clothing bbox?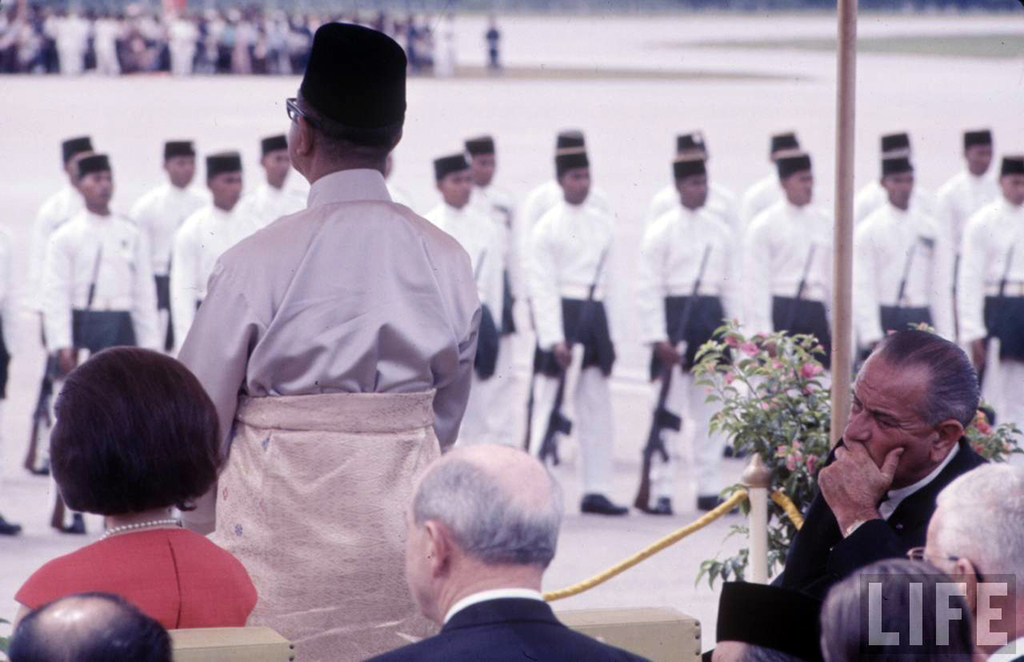
bbox=[0, 20, 438, 82]
